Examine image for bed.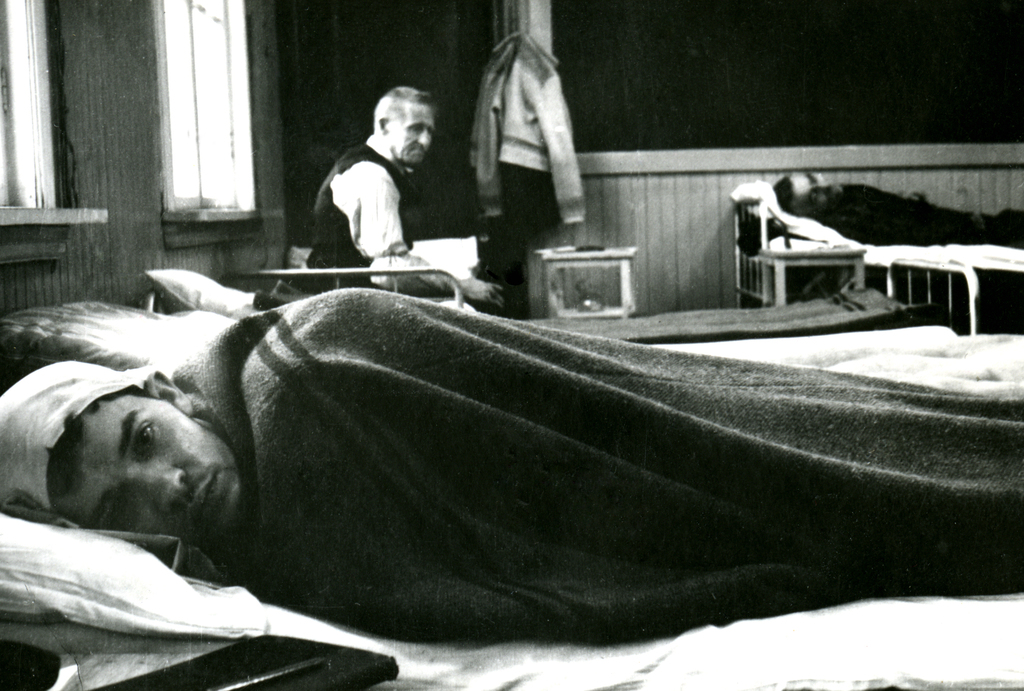
Examination result: bbox=(0, 285, 1023, 402).
